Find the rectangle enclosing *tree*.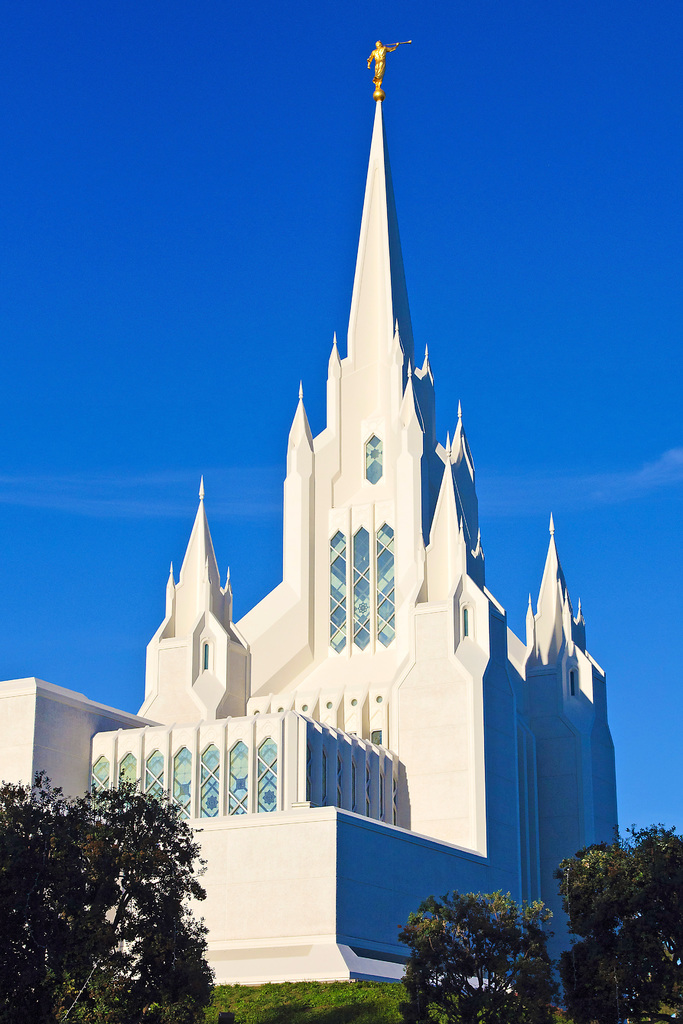
393 889 567 1023.
